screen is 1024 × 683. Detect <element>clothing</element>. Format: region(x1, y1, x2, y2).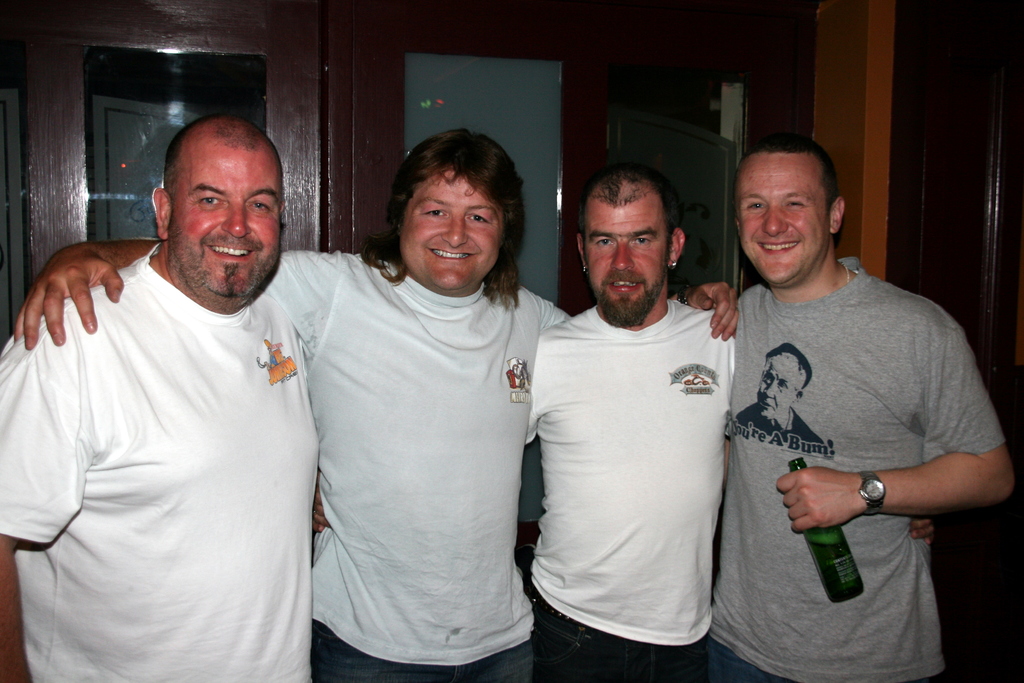
region(2, 198, 346, 668).
